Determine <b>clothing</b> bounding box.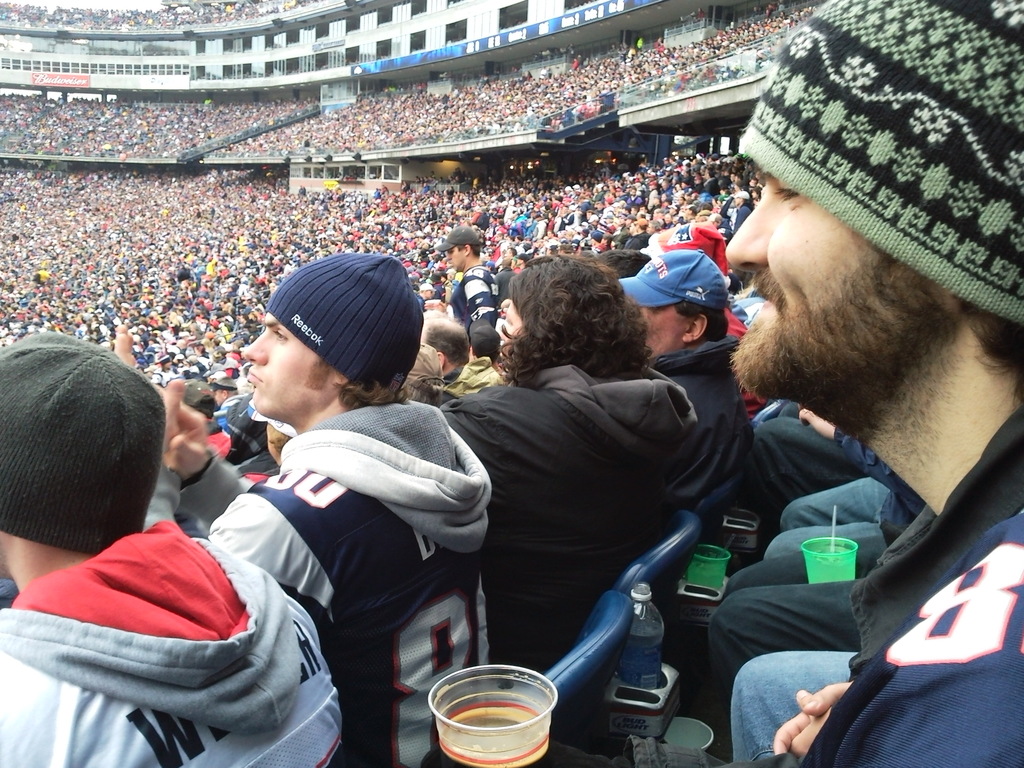
Determined: 443/266/510/333.
